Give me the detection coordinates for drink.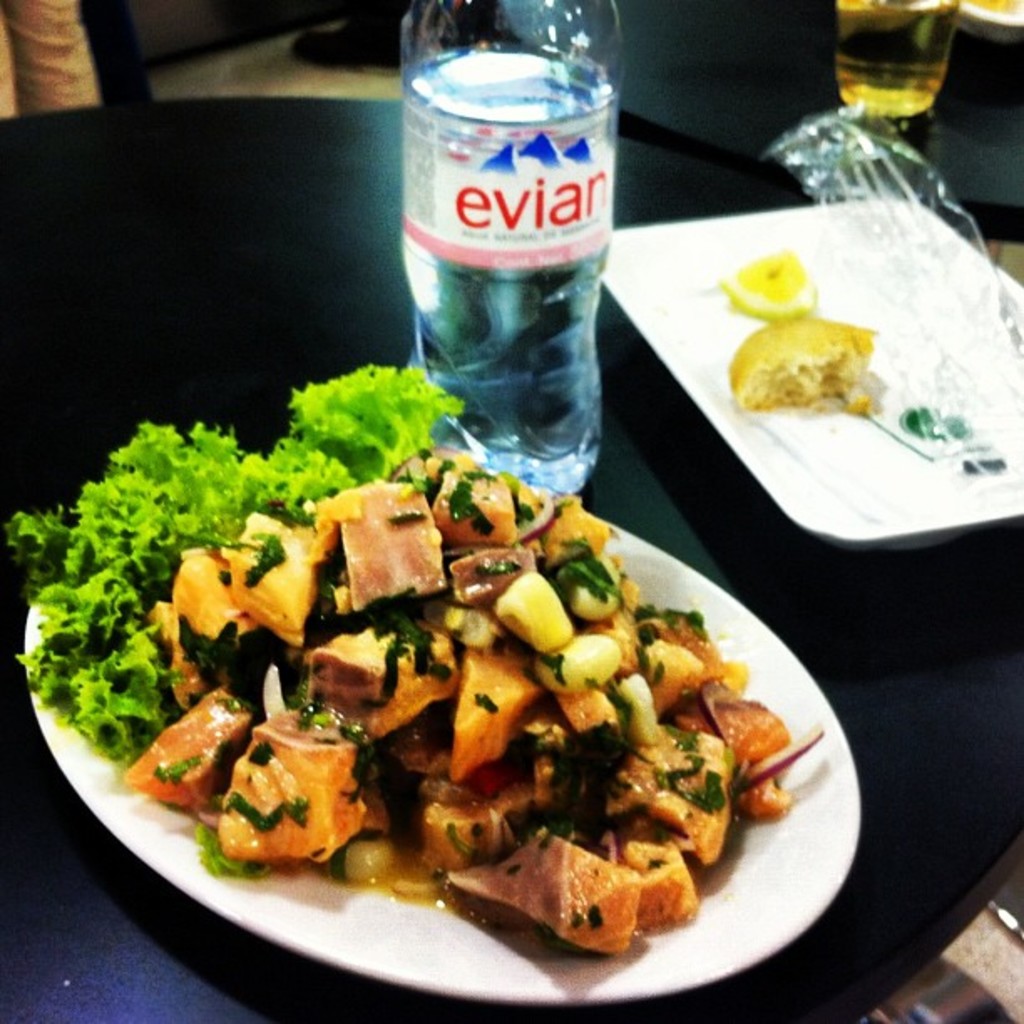
(left=398, top=25, right=624, bottom=510).
